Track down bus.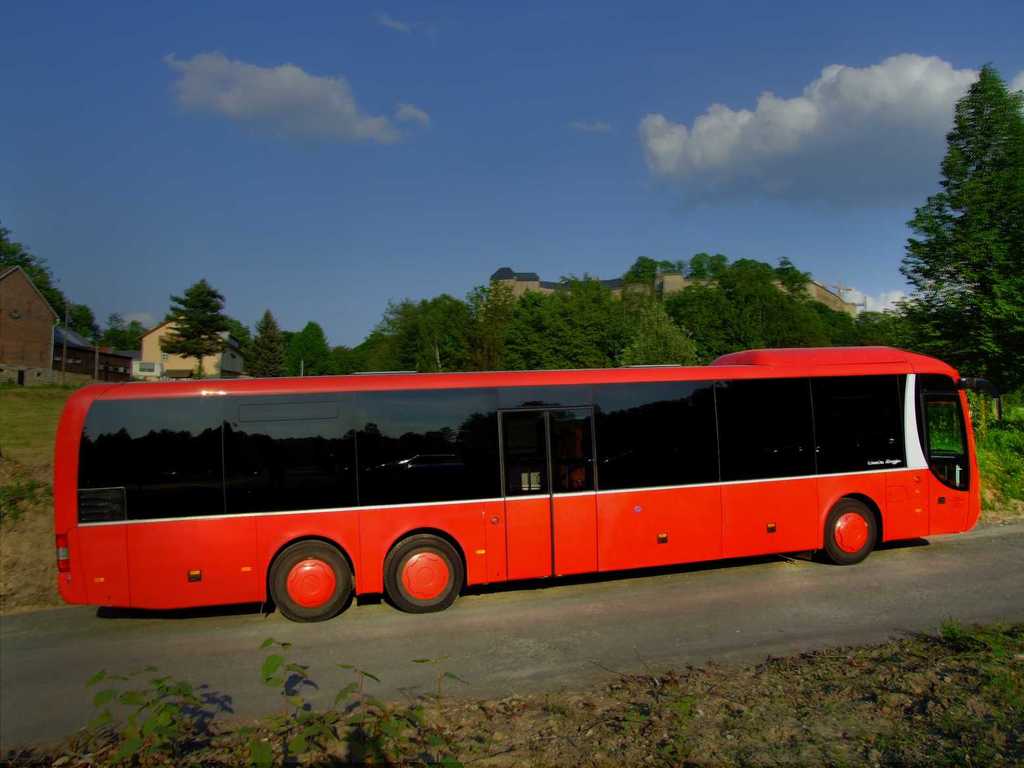
Tracked to box=[49, 343, 995, 620].
